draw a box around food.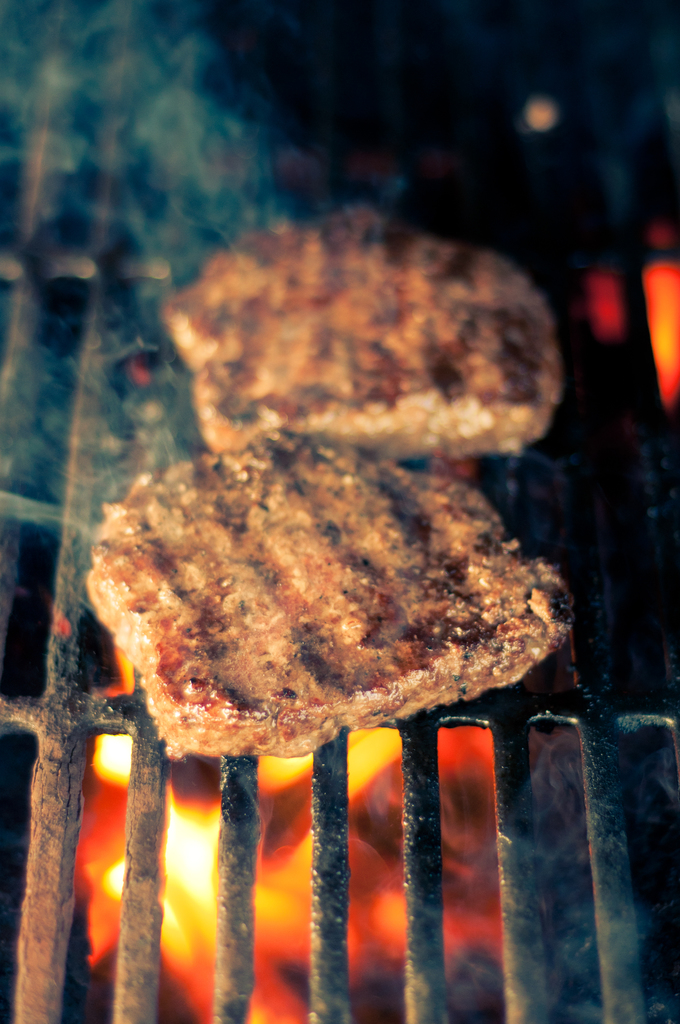
x1=102 y1=436 x2=549 y2=761.
